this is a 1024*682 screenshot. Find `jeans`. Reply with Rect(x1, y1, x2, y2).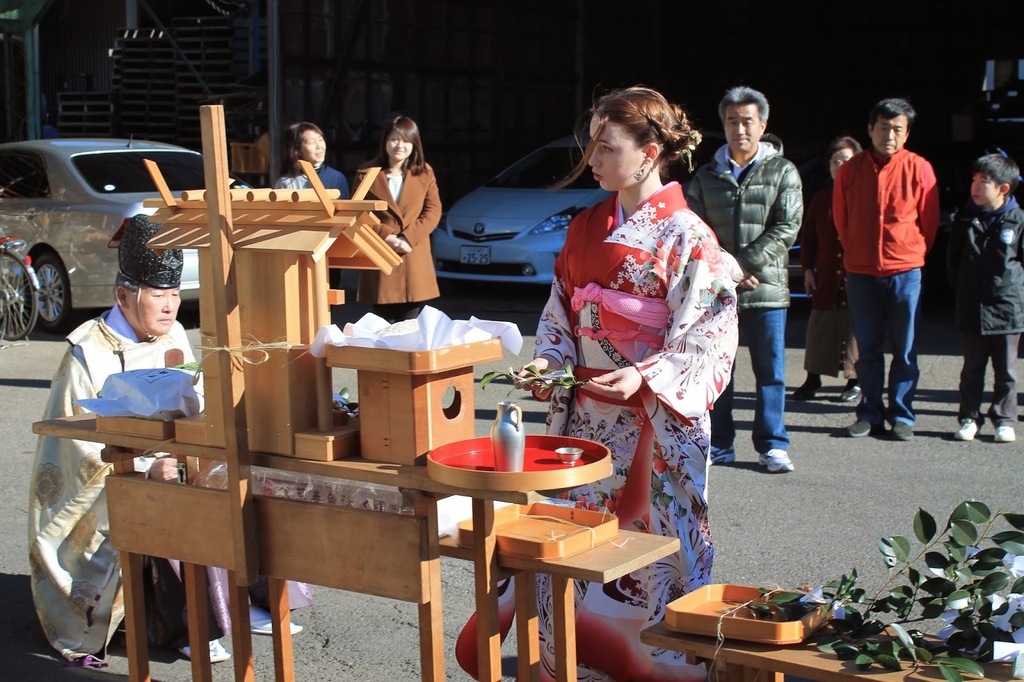
Rect(707, 298, 796, 456).
